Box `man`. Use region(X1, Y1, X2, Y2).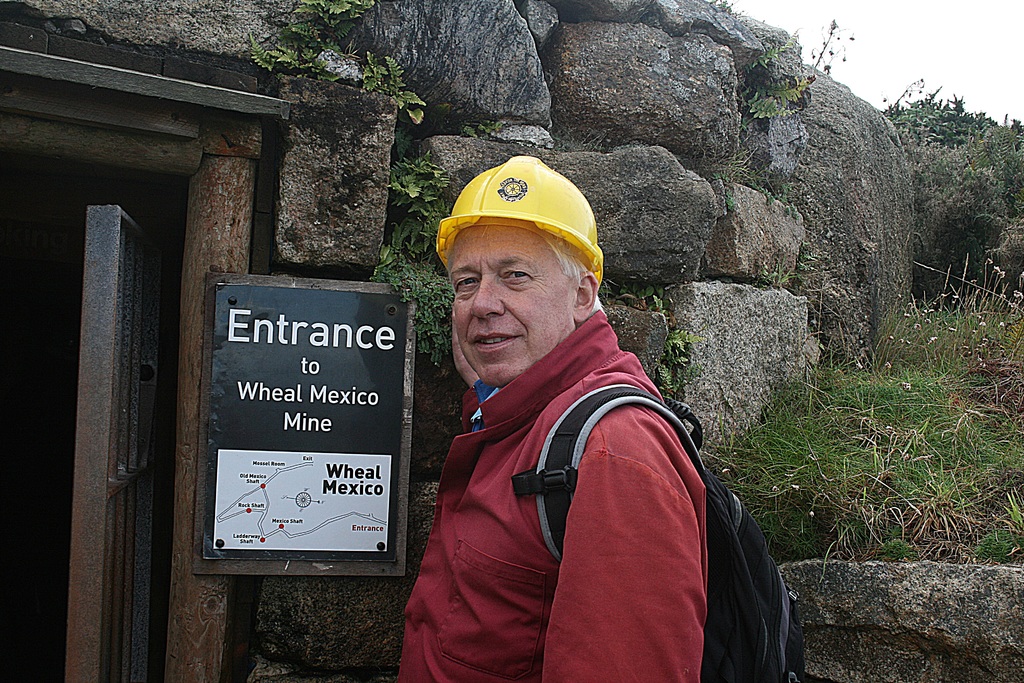
region(399, 158, 700, 682).
